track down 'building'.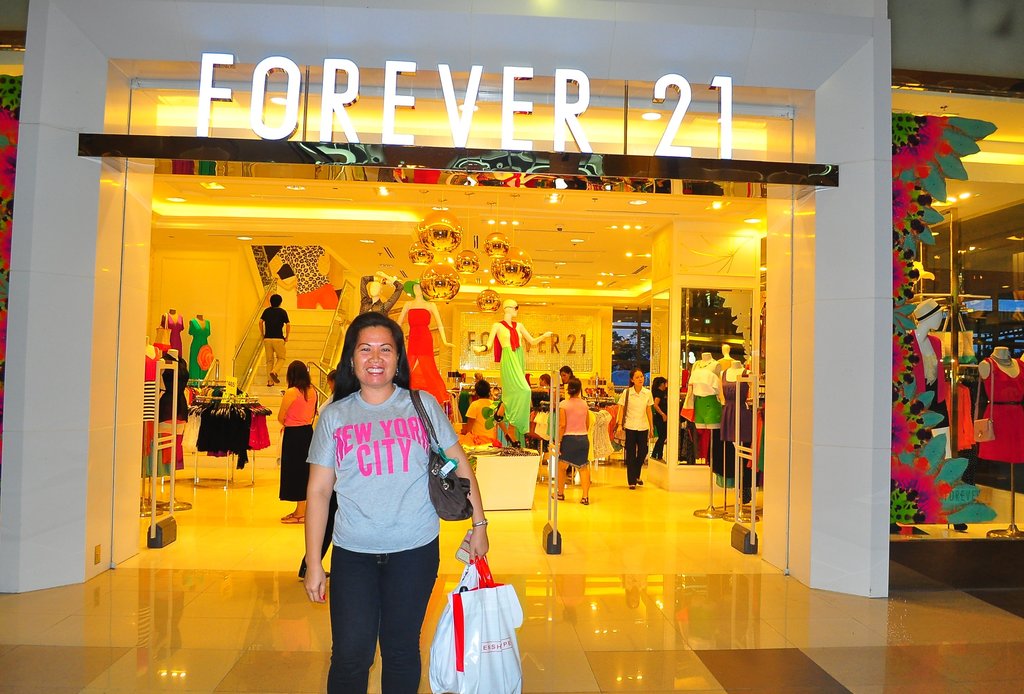
Tracked to select_region(0, 0, 1023, 693).
